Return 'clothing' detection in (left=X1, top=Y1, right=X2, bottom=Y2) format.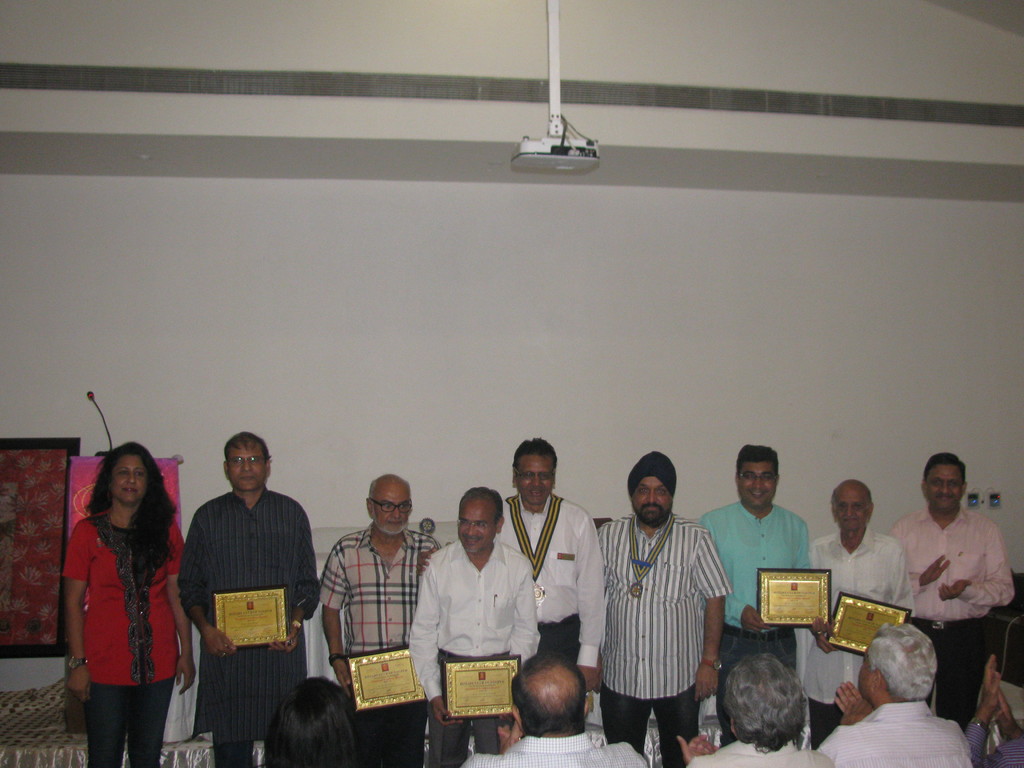
(left=820, top=698, right=972, bottom=767).
